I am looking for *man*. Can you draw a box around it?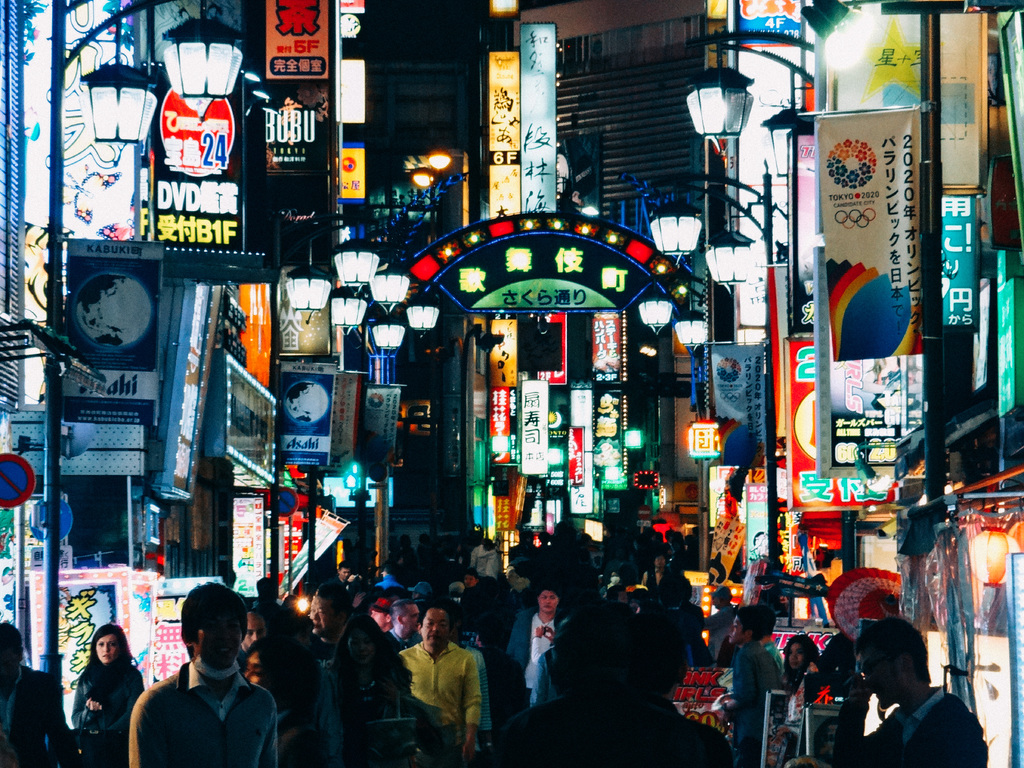
Sure, the bounding box is 4 623 87 767.
